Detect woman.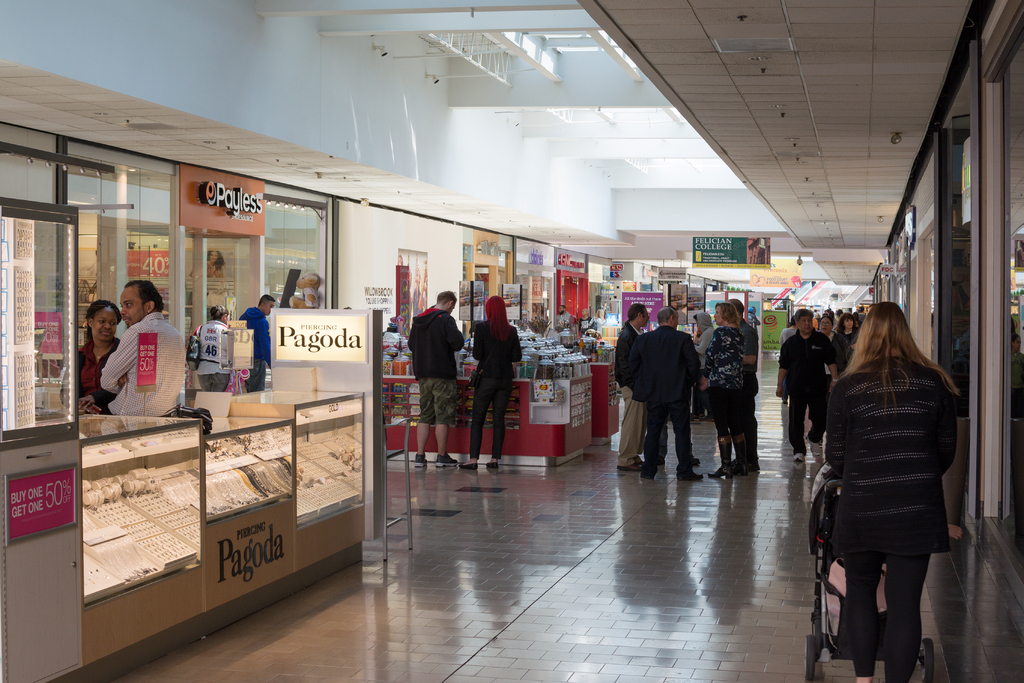
Detected at <region>705, 302, 746, 481</region>.
